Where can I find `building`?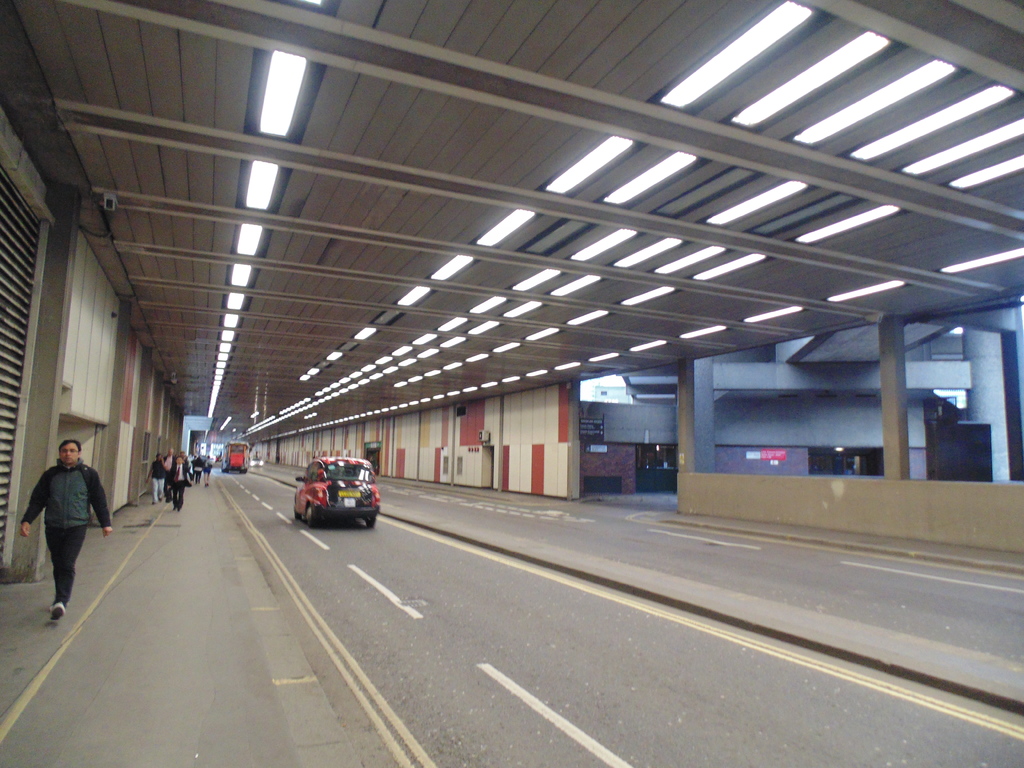
You can find it at bbox(0, 0, 1023, 767).
